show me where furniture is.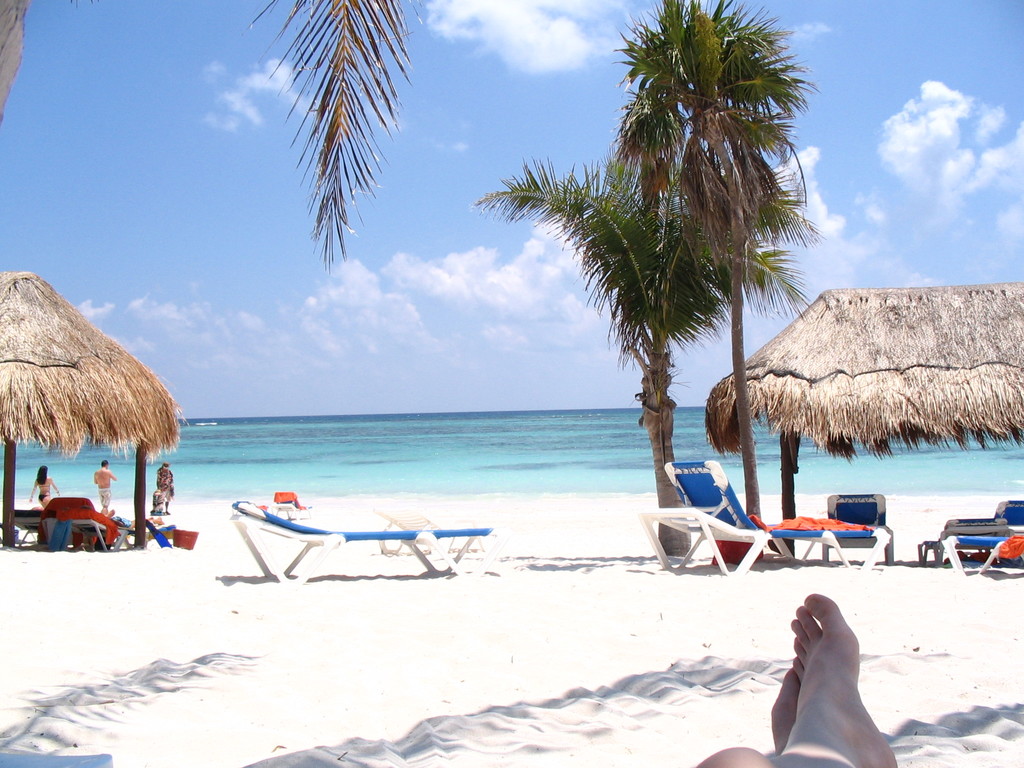
furniture is at <region>40, 494, 136, 554</region>.
